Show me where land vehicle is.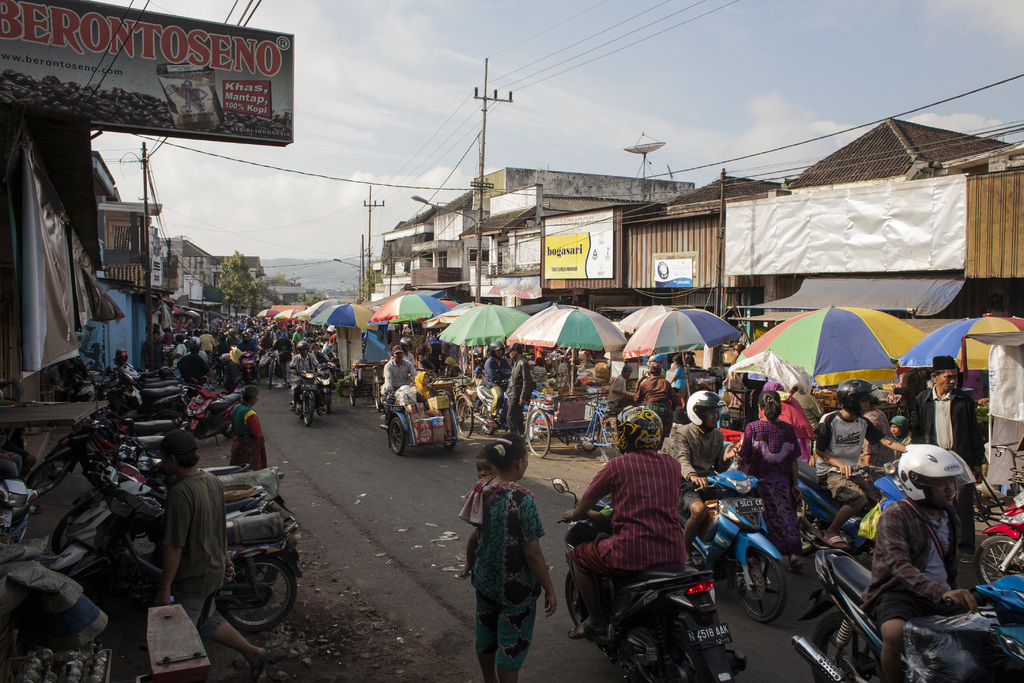
land vehicle is at (left=478, top=373, right=537, bottom=434).
